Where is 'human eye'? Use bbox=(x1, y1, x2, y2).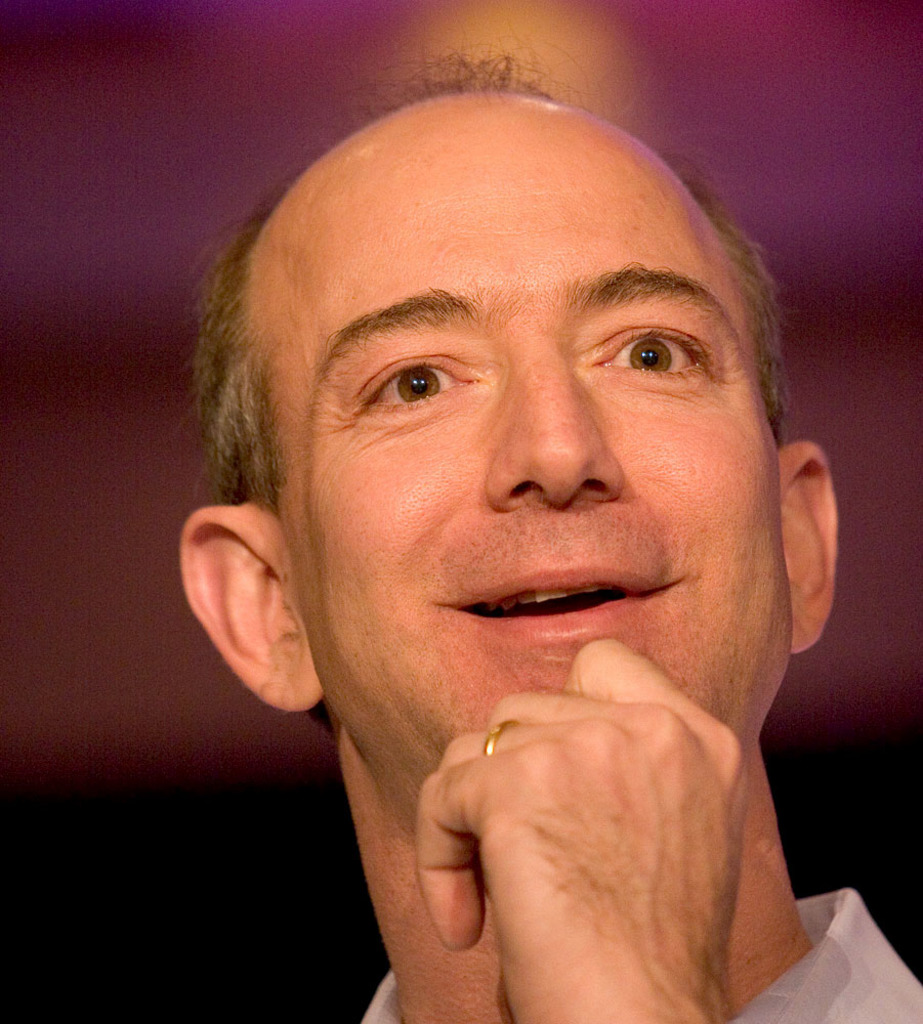
bbox=(582, 322, 725, 384).
